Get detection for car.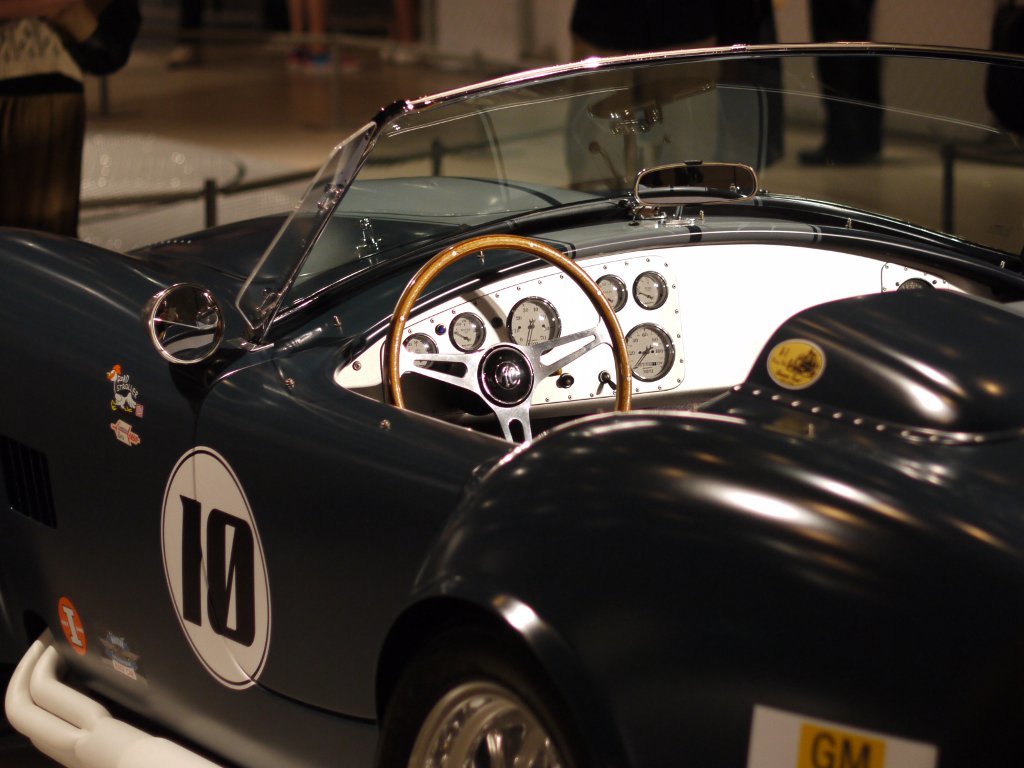
Detection: 0, 35, 1023, 767.
